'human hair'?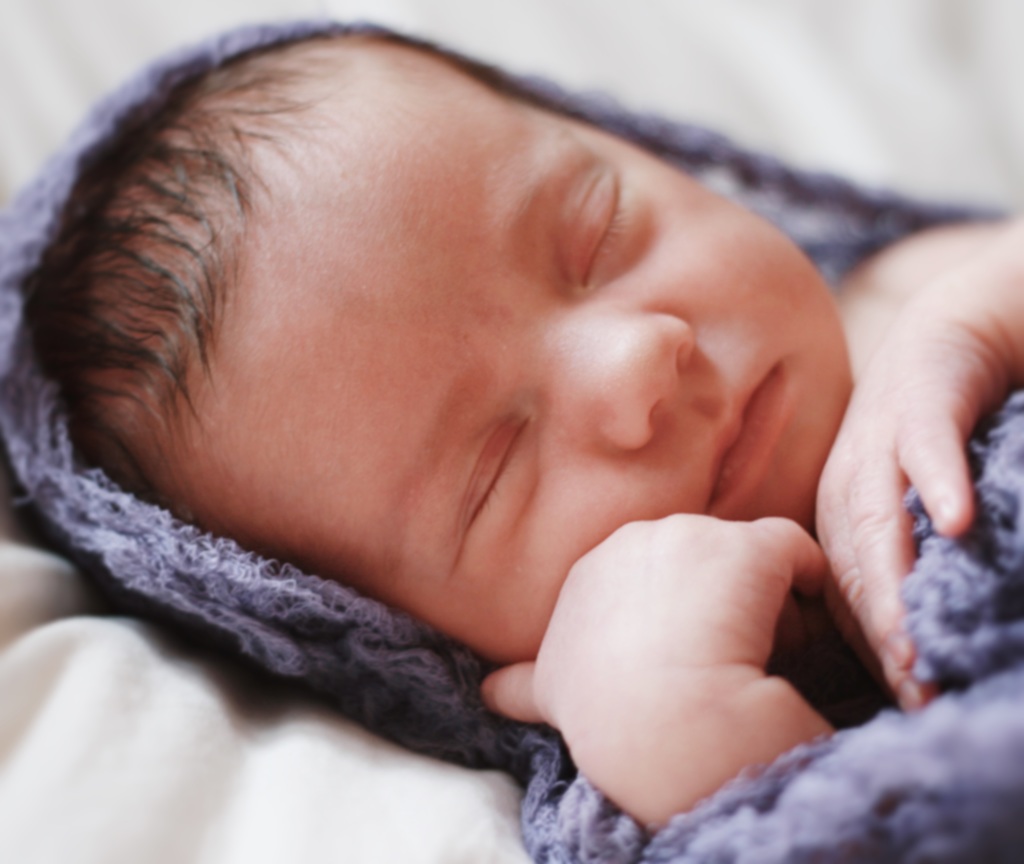
x1=24 y1=29 x2=356 y2=507
